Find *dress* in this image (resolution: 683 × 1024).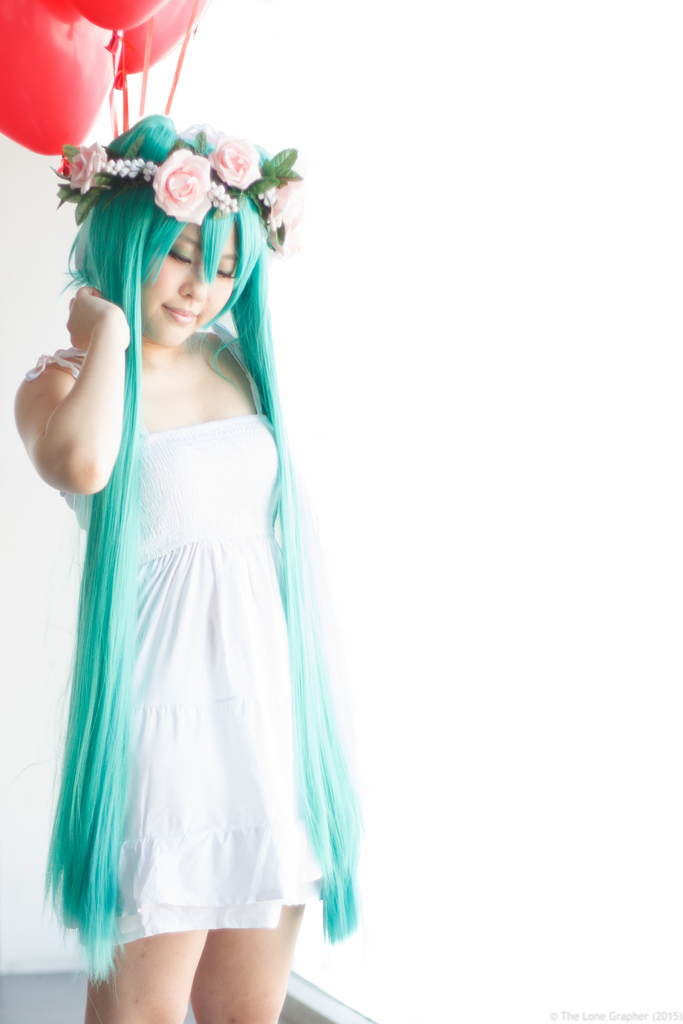
(17, 340, 325, 948).
